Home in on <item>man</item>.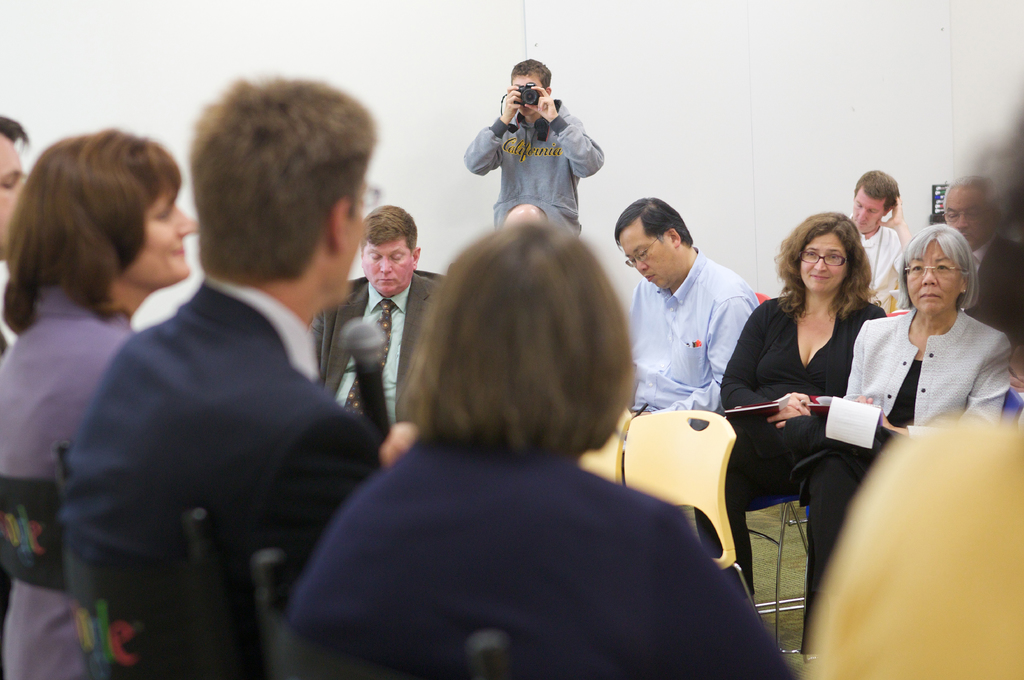
Homed in at [590,189,782,478].
